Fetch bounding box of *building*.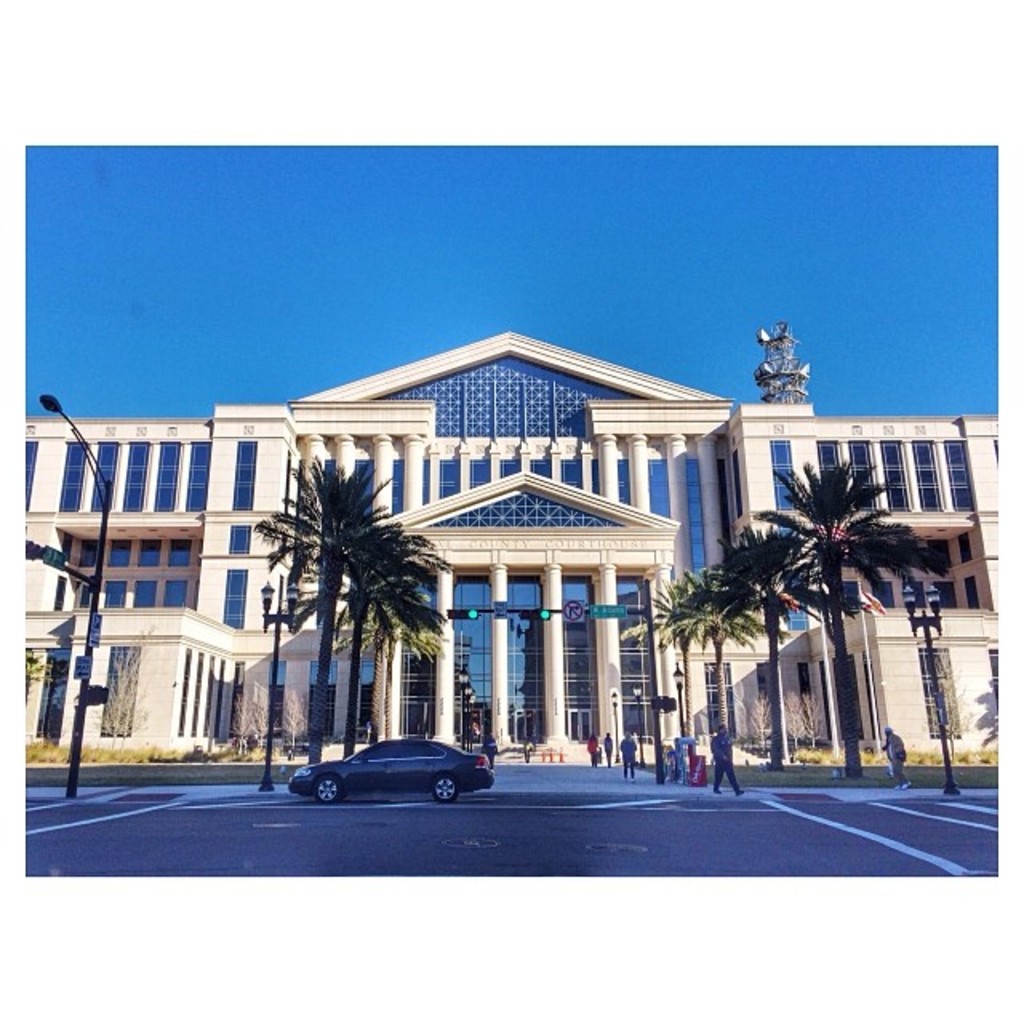
Bbox: detection(0, 326, 1022, 782).
